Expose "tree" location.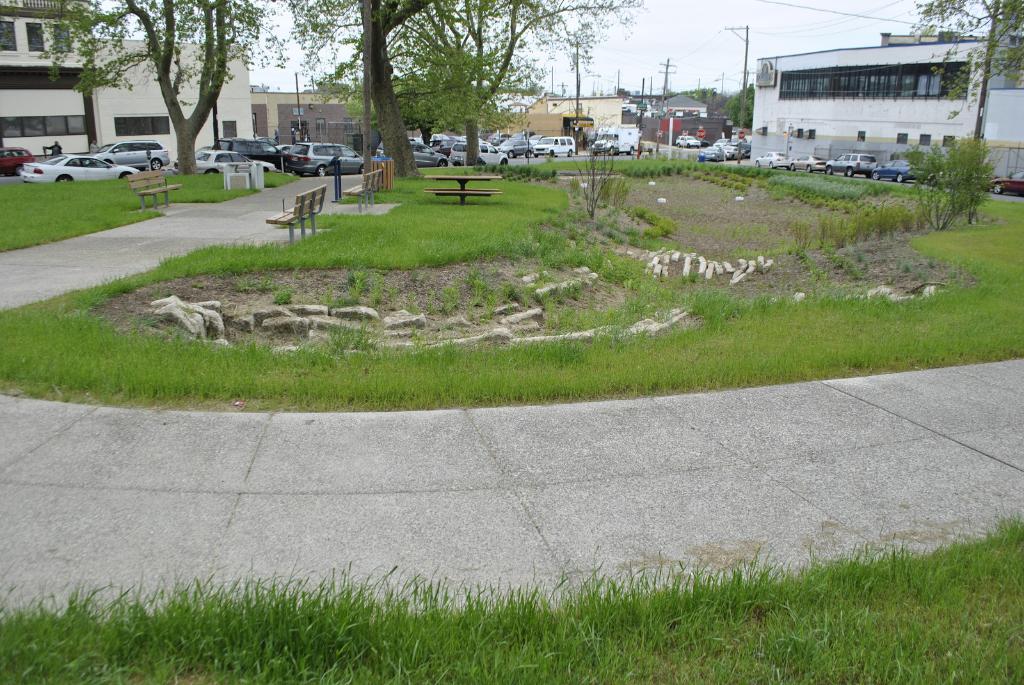
Exposed at rect(31, 0, 289, 175).
